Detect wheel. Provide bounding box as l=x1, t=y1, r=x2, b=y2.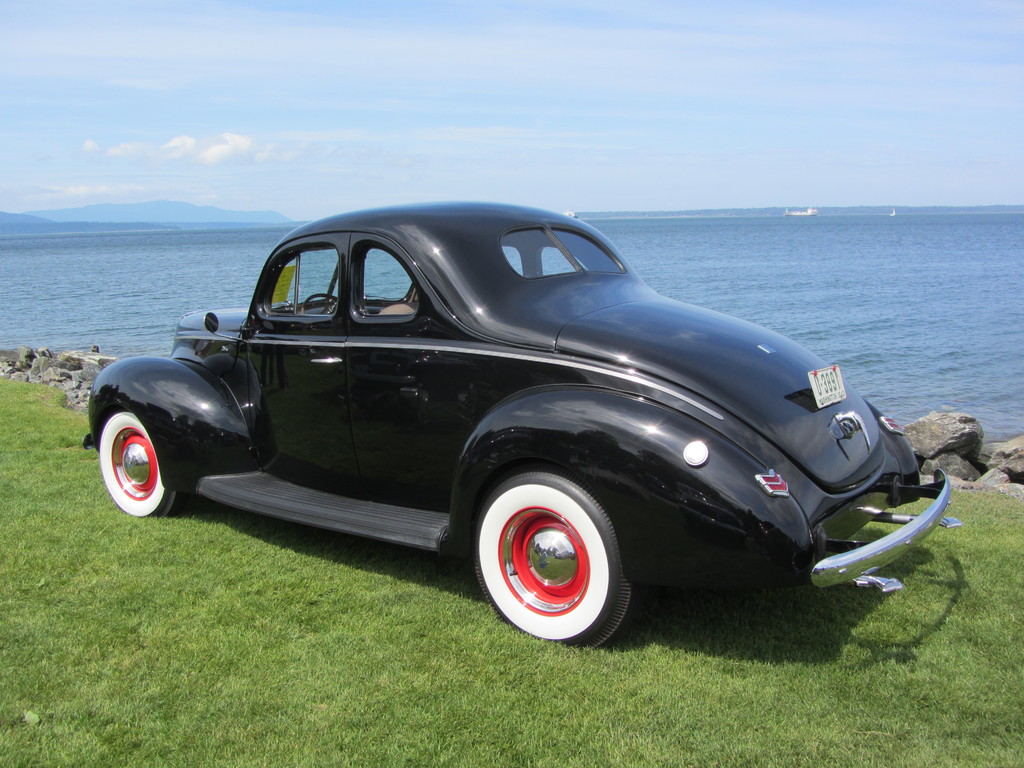
l=99, t=410, r=194, b=515.
